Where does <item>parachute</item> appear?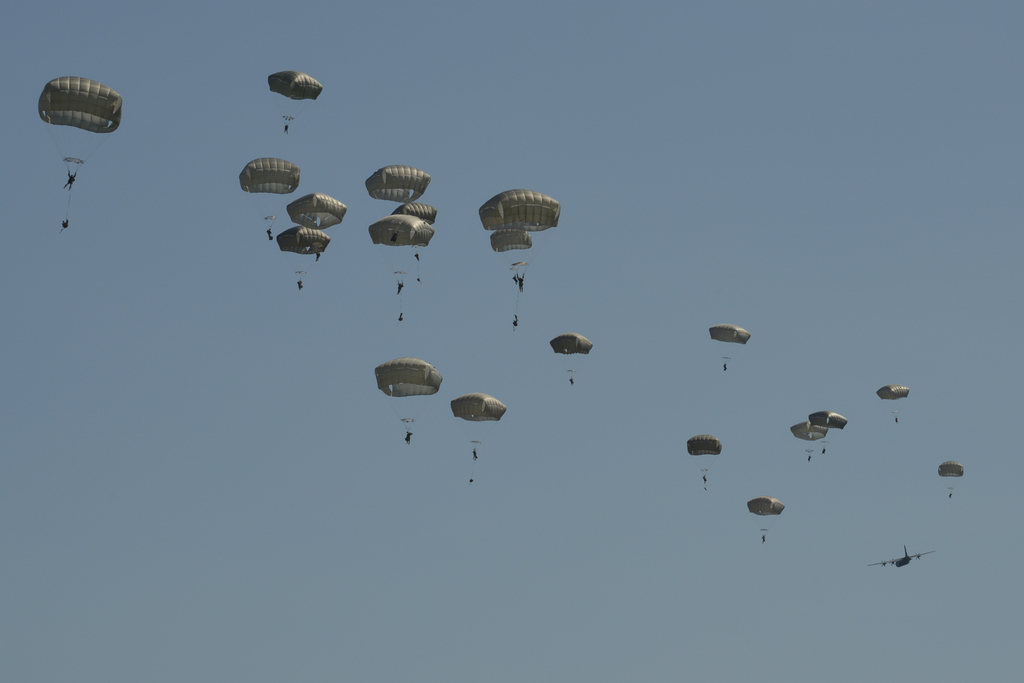
Appears at [x1=490, y1=227, x2=532, y2=333].
